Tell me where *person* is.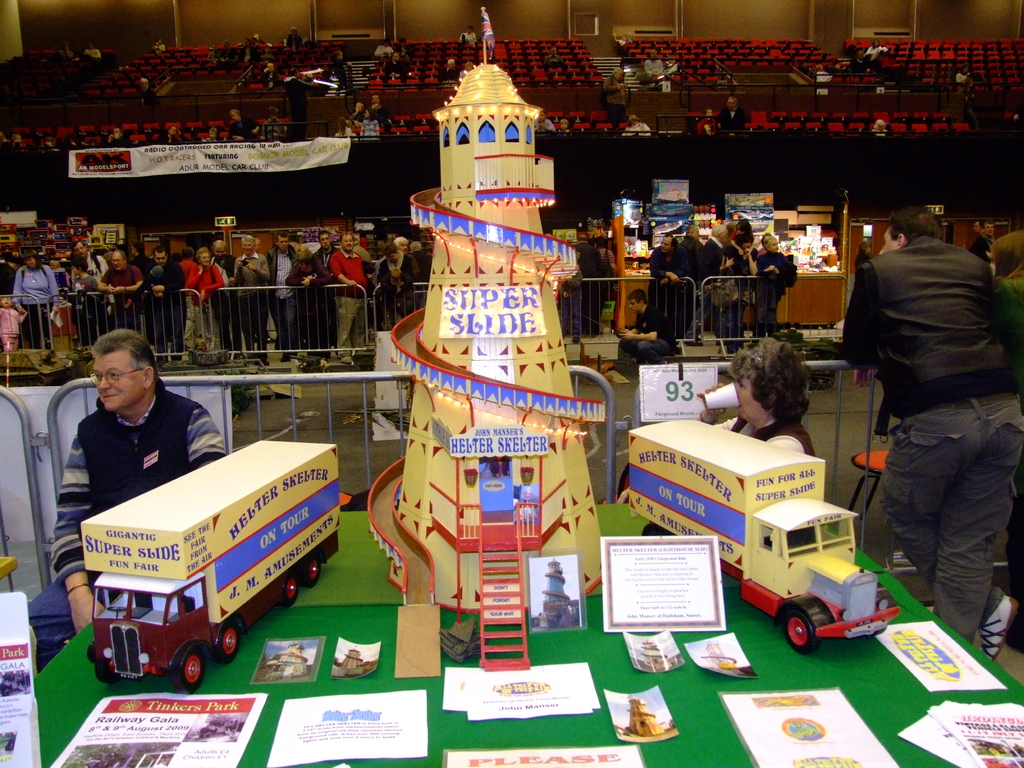
*person* is at BBox(436, 57, 463, 82).
